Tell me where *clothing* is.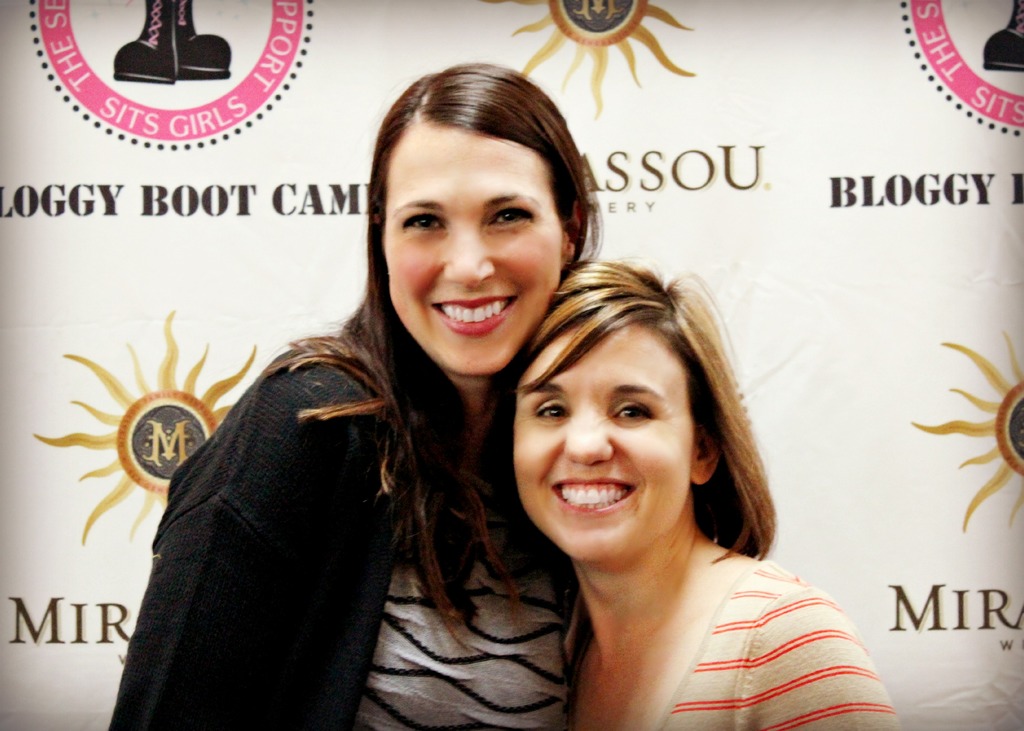
*clothing* is at x1=564, y1=558, x2=912, y2=730.
